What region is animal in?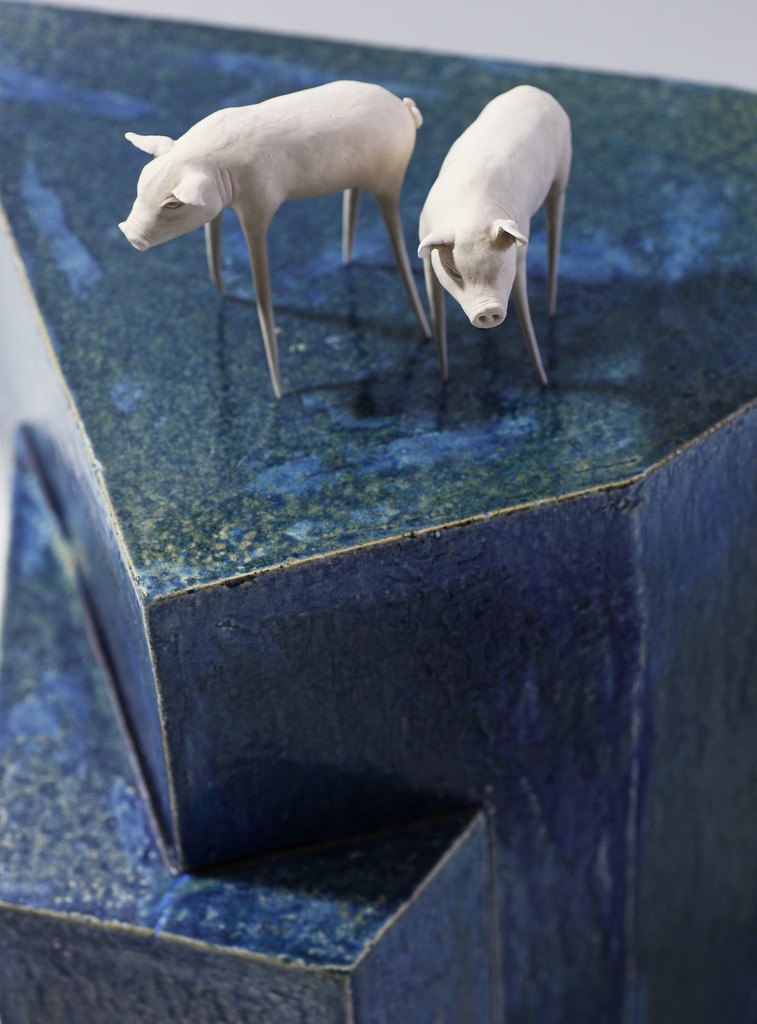
<box>405,84,603,390</box>.
